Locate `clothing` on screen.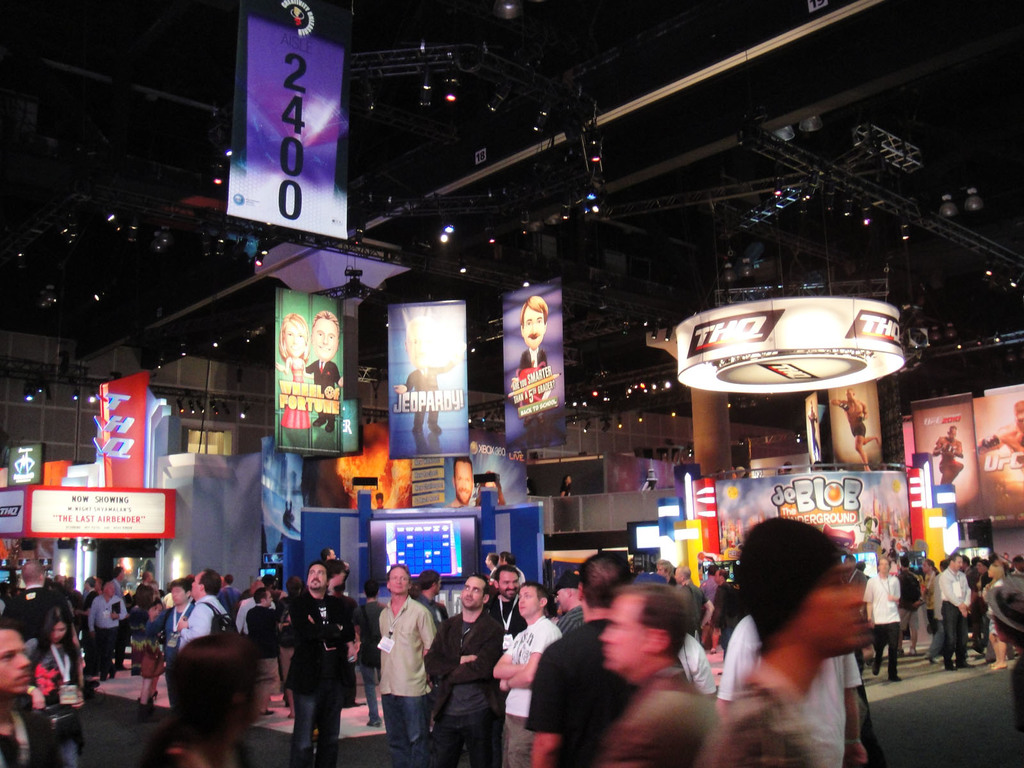
On screen at <region>40, 638, 92, 767</region>.
